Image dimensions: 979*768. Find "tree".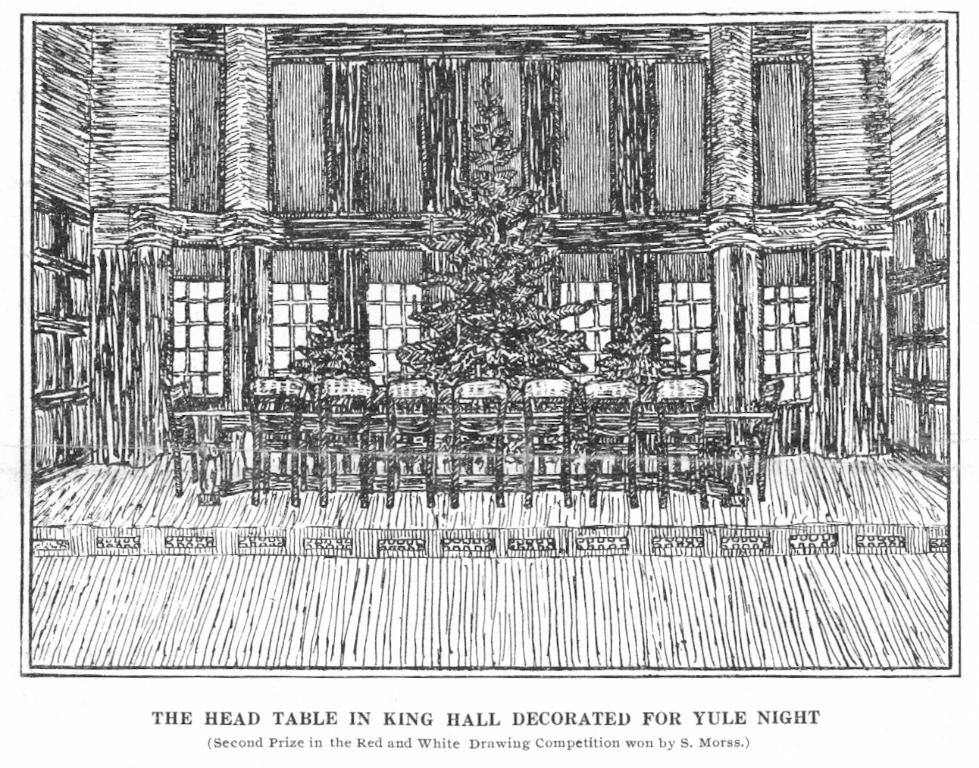
rect(278, 312, 376, 398).
